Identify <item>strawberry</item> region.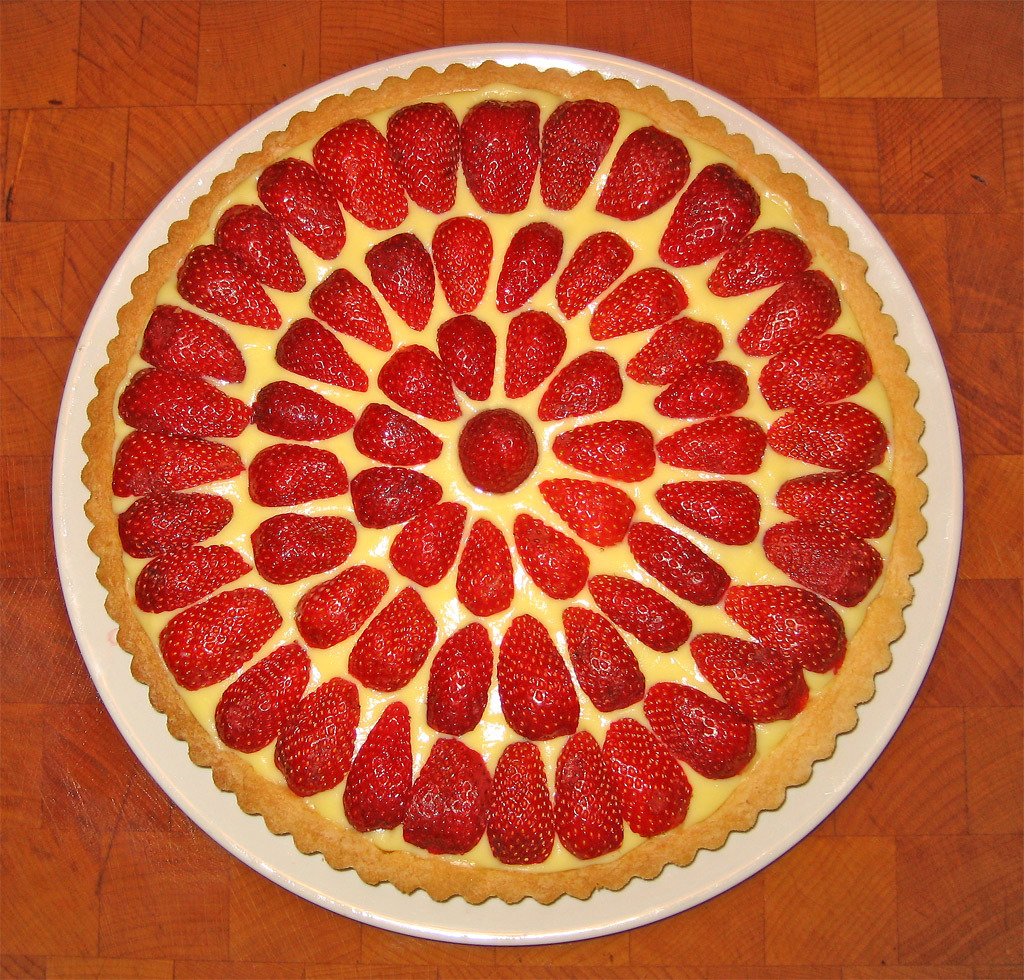
Region: select_region(552, 731, 623, 860).
